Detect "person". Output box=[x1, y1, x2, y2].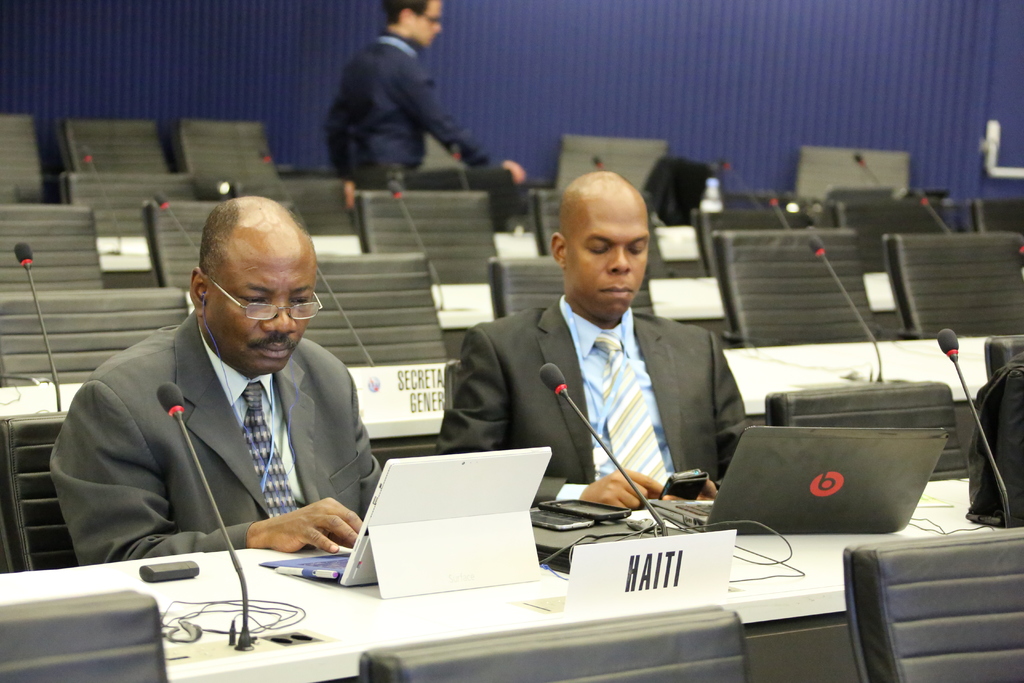
box=[47, 195, 384, 557].
